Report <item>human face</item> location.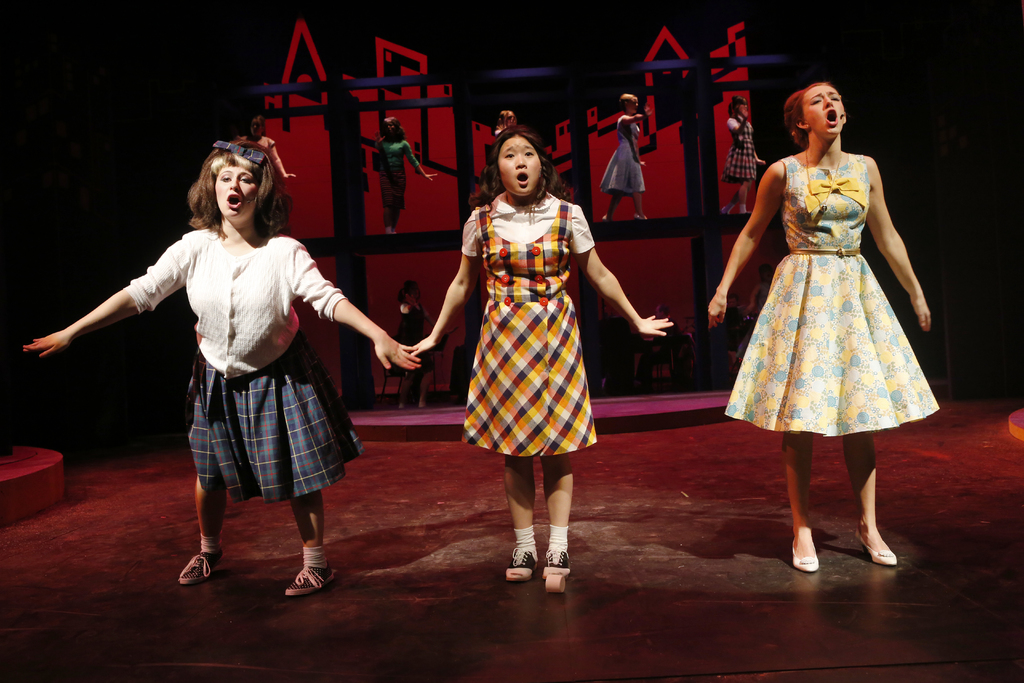
Report: pyautogui.locateOnScreen(498, 136, 543, 194).
